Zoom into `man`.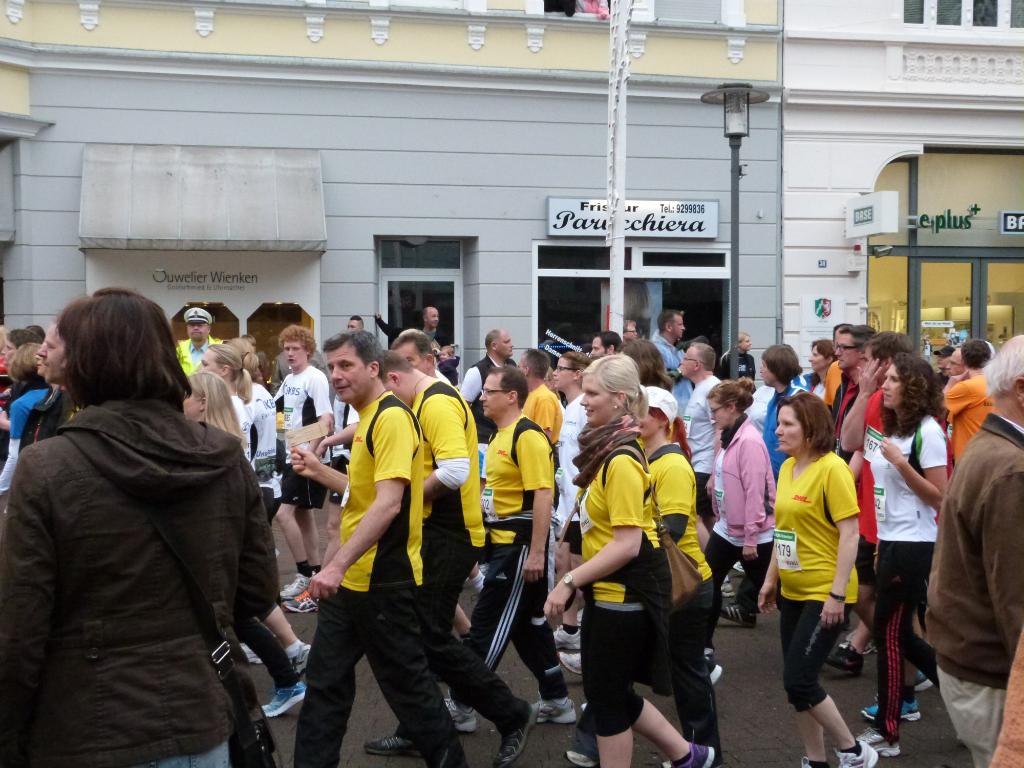
Zoom target: left=461, top=328, right=515, bottom=488.
